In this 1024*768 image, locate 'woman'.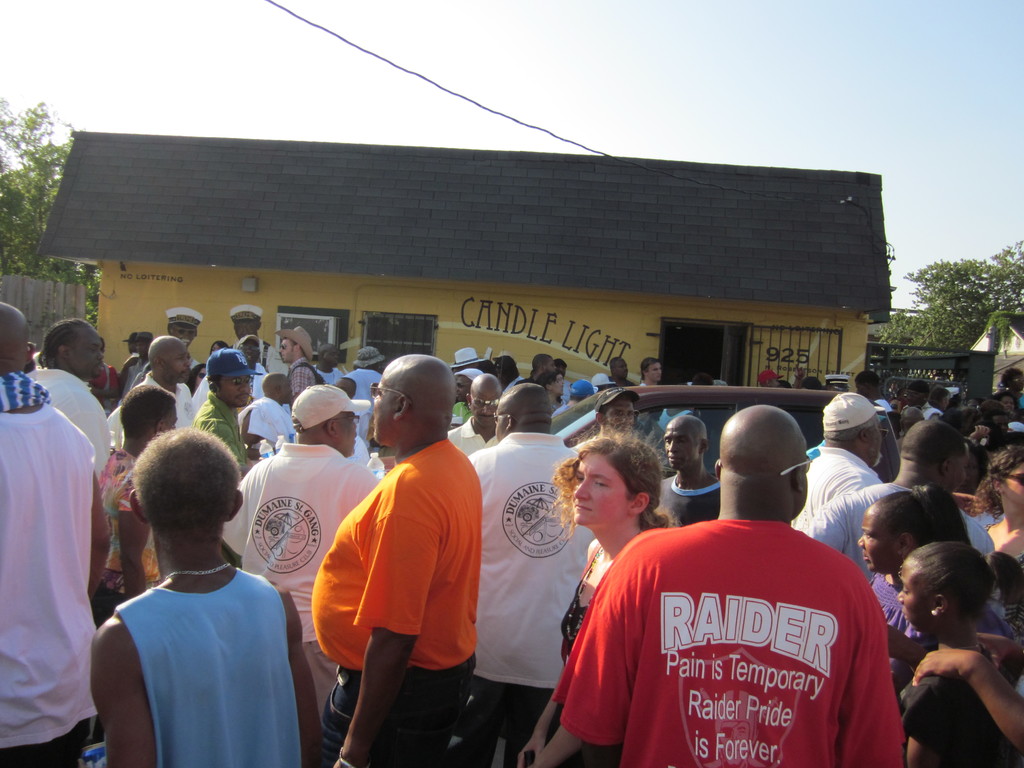
Bounding box: box=[533, 366, 581, 408].
